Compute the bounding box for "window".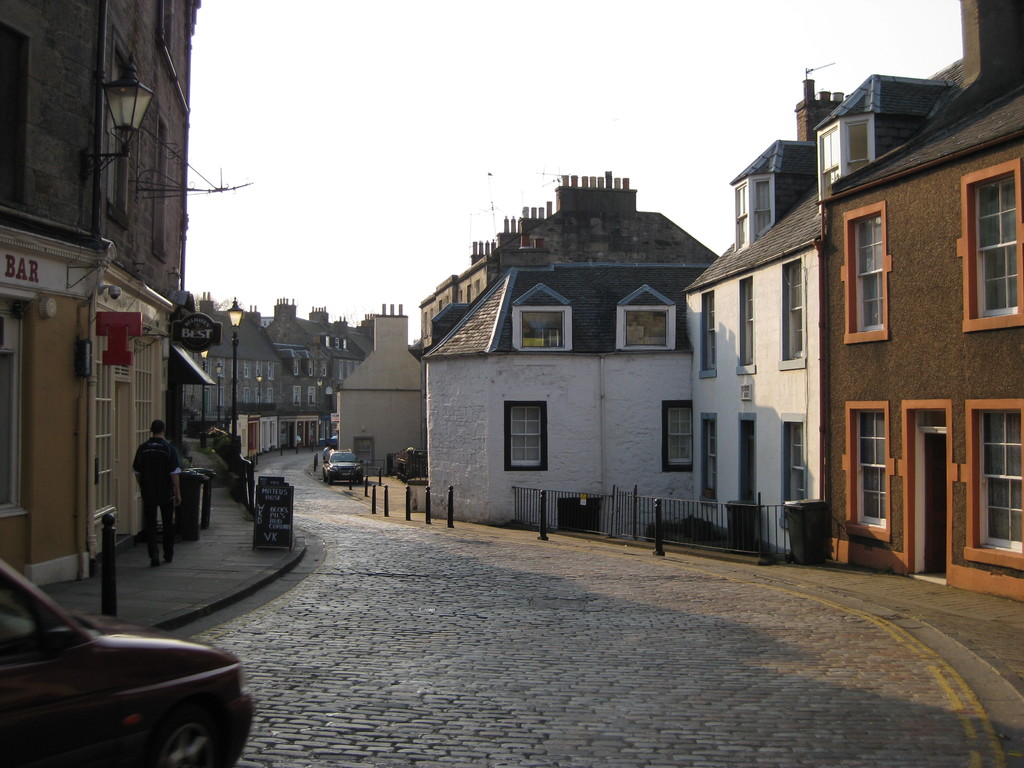
[left=201, top=352, right=210, bottom=375].
